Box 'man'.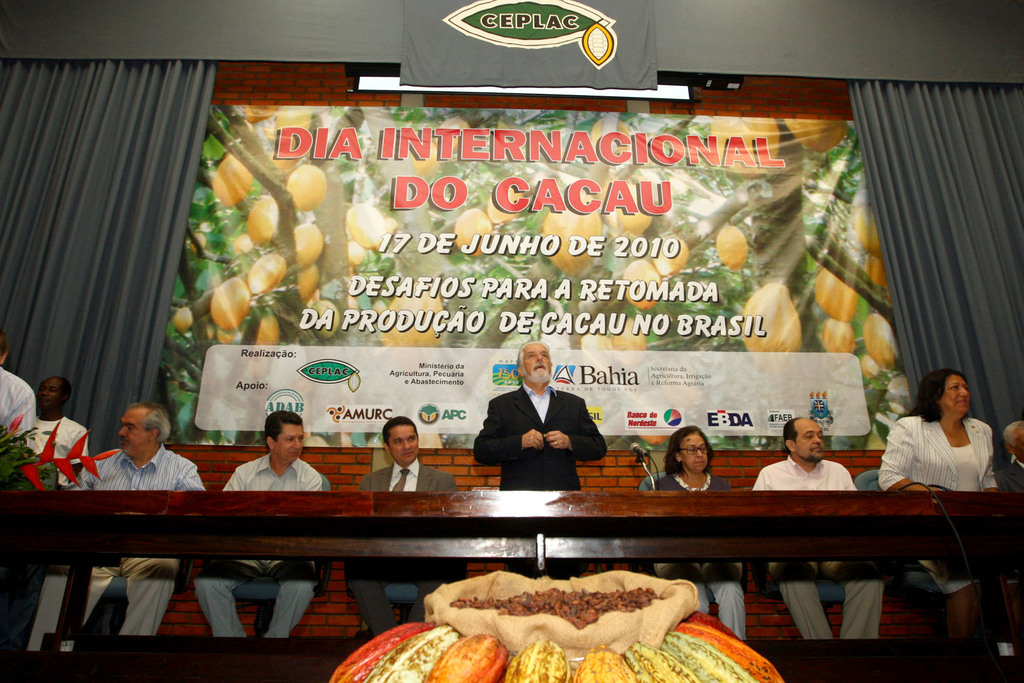
<bbox>754, 415, 880, 638</bbox>.
